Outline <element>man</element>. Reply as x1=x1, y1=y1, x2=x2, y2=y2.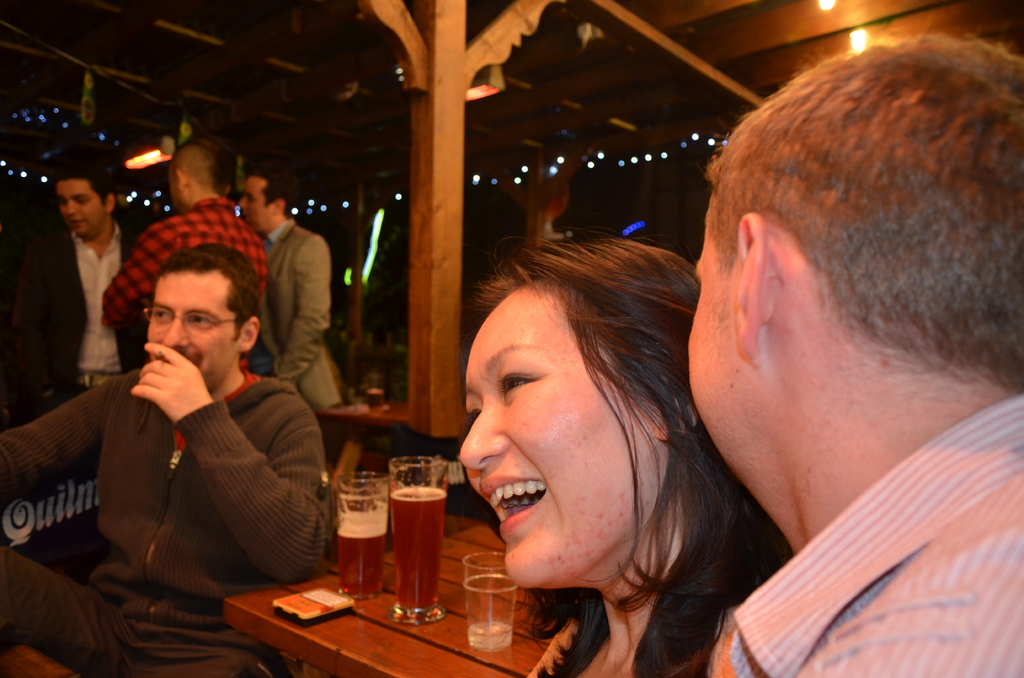
x1=100, y1=138, x2=266, y2=367.
